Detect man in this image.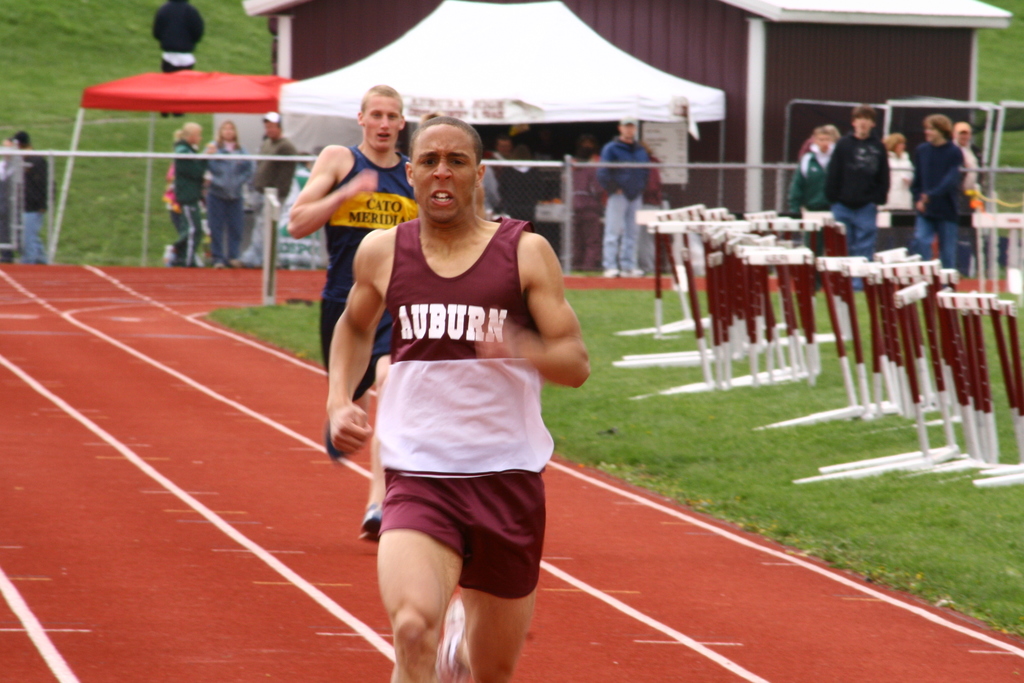
Detection: (950,118,977,236).
